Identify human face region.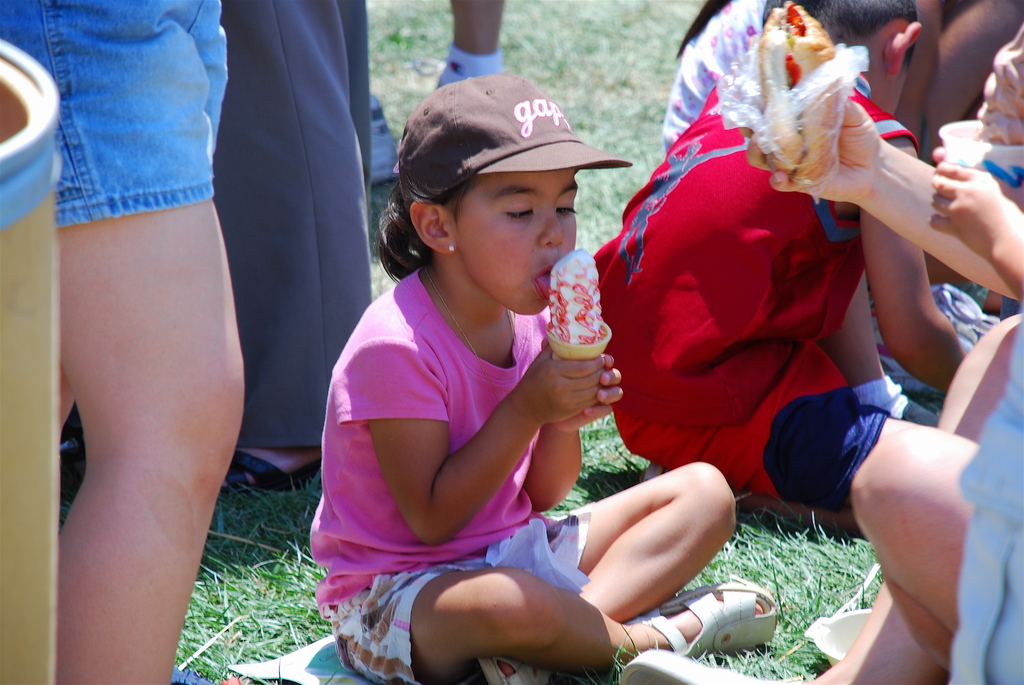
Region: bbox=(451, 169, 580, 318).
